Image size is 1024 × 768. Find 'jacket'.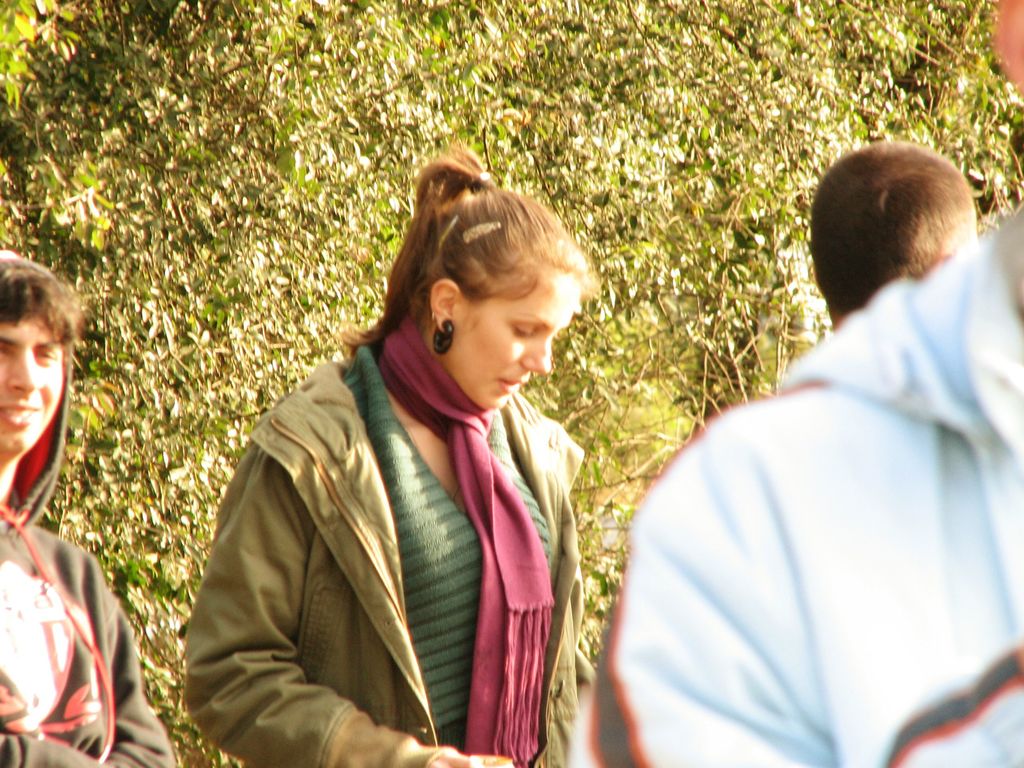
0/242/174/767.
